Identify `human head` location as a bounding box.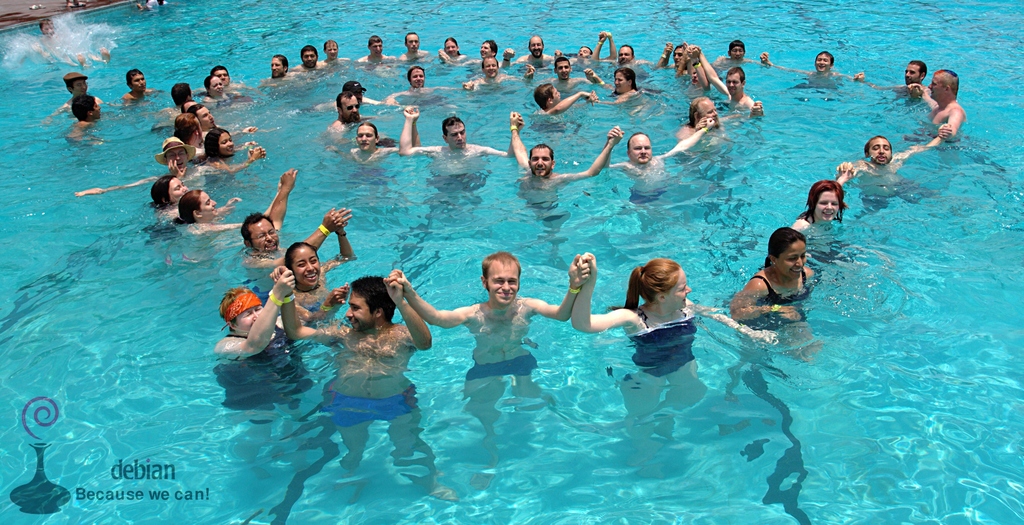
(288,242,320,284).
